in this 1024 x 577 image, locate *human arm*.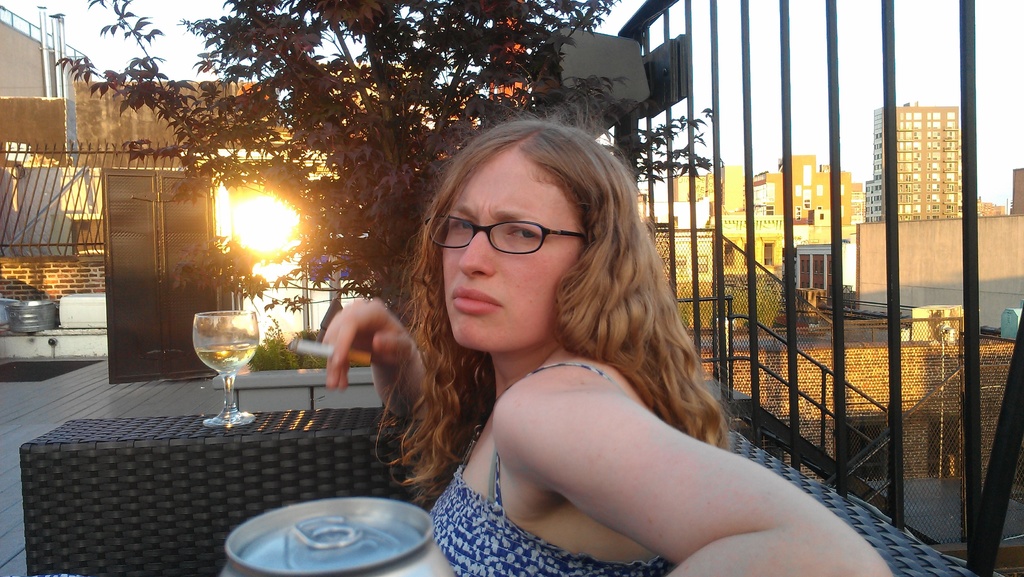
Bounding box: select_region(330, 290, 472, 500).
